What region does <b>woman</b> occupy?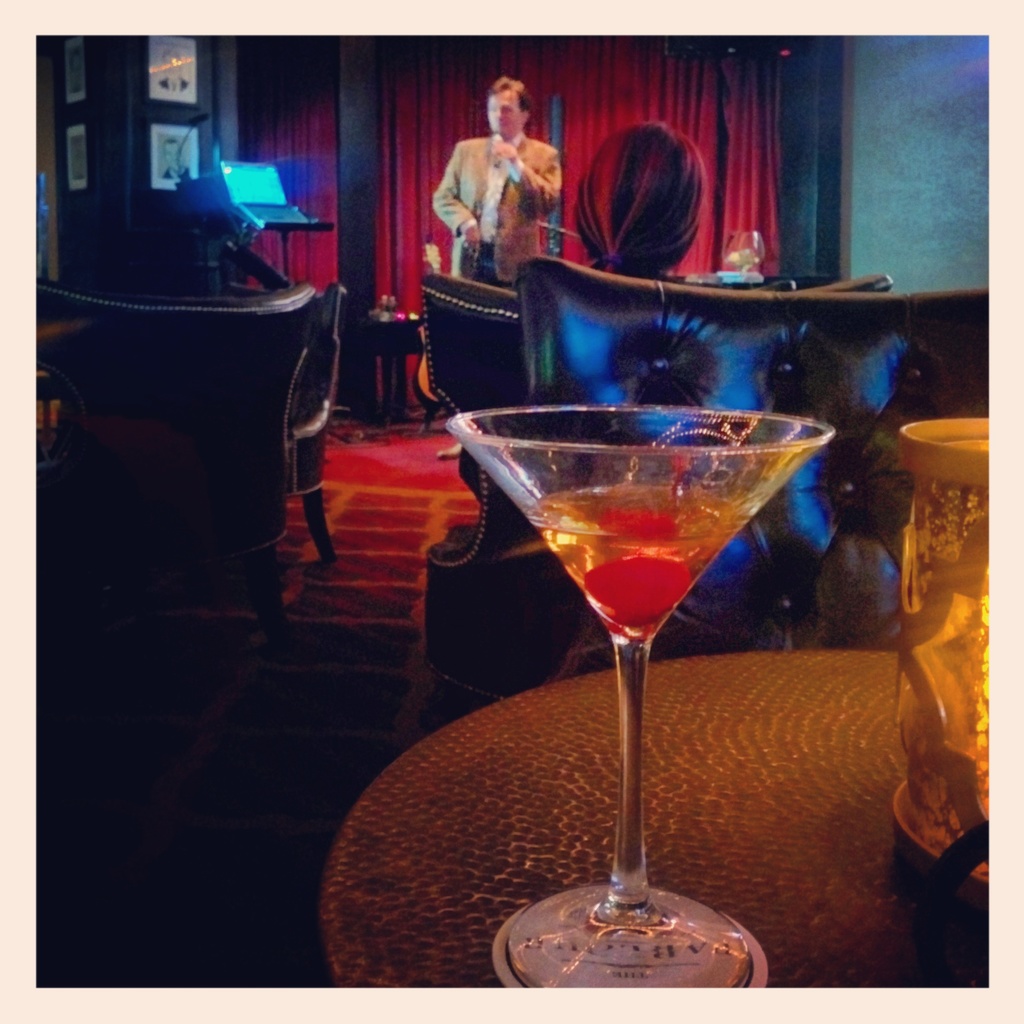
region(431, 76, 571, 463).
